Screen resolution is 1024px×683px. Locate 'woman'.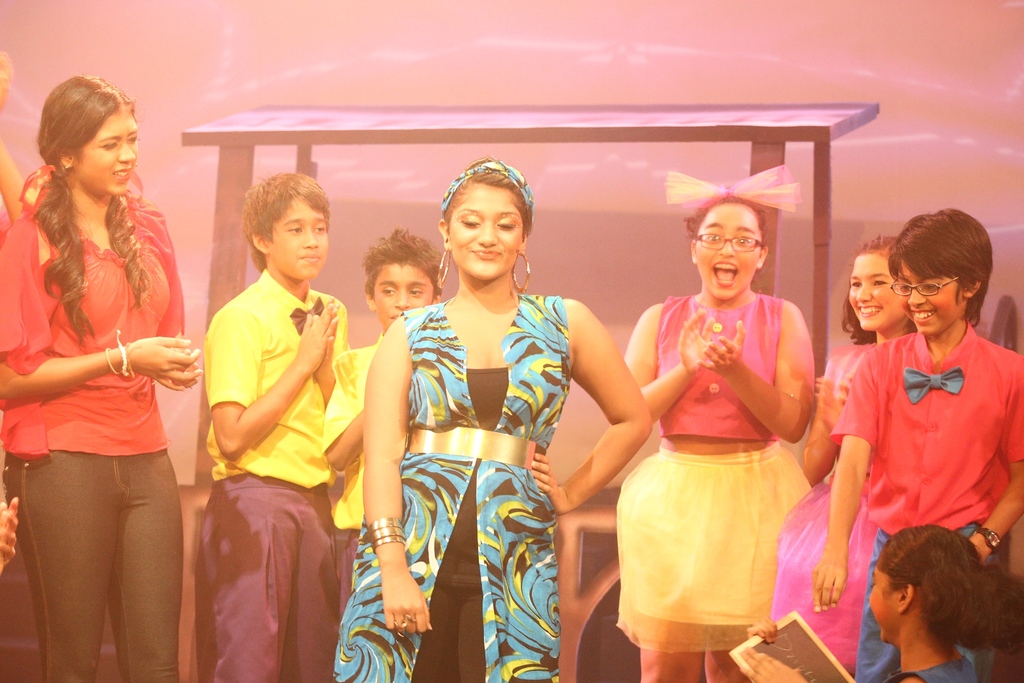
<bbox>605, 190, 847, 662</bbox>.
